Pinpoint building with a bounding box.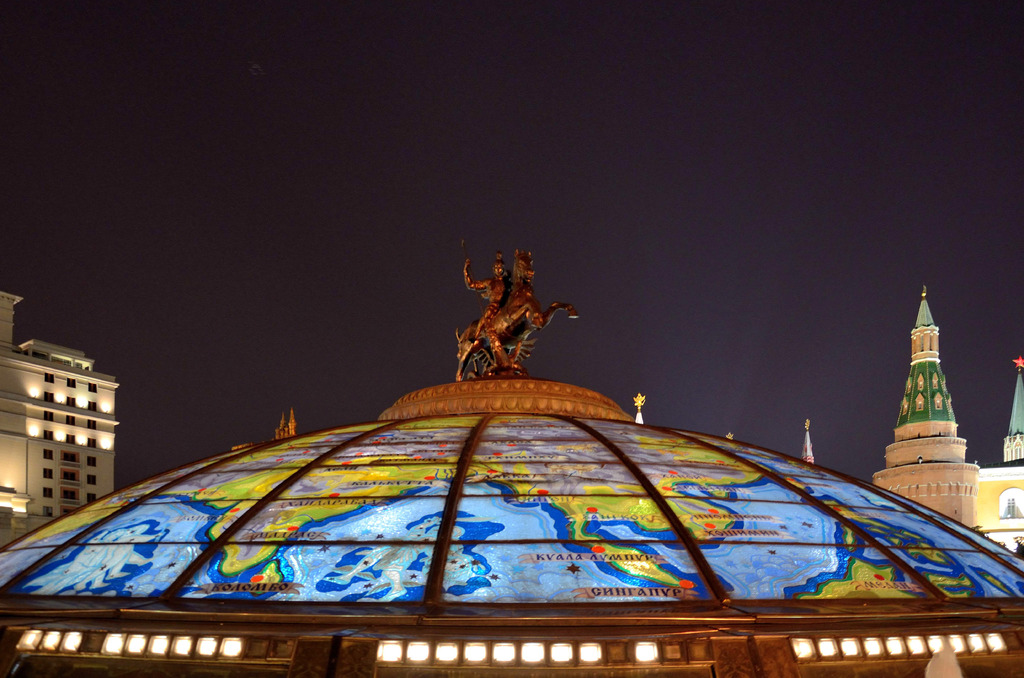
bbox=(0, 243, 1023, 677).
